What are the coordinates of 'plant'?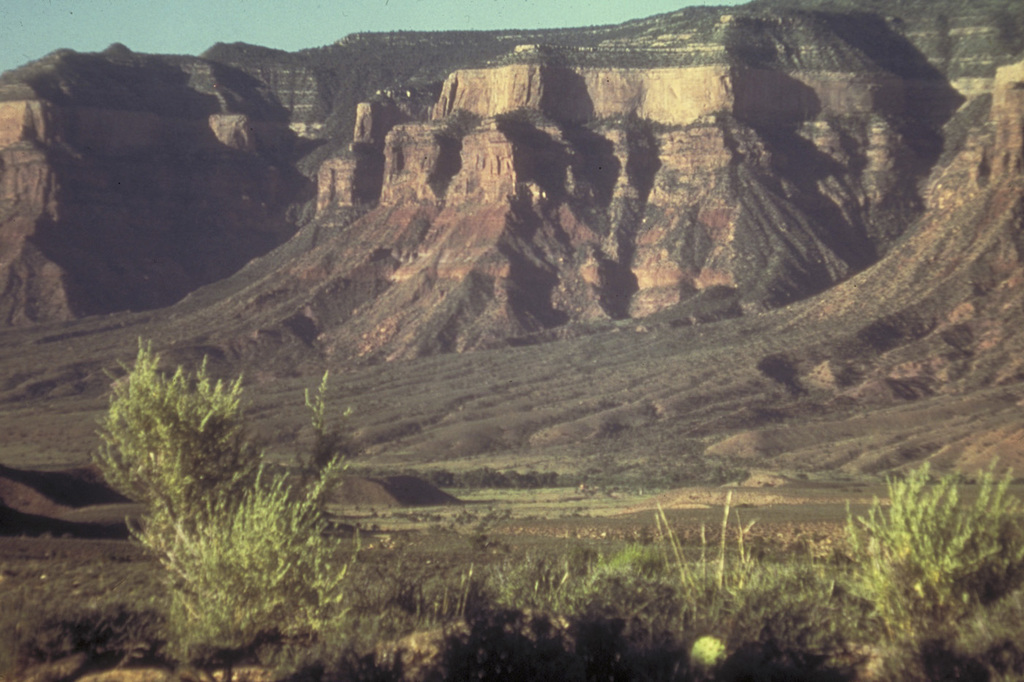
593, 538, 651, 572.
